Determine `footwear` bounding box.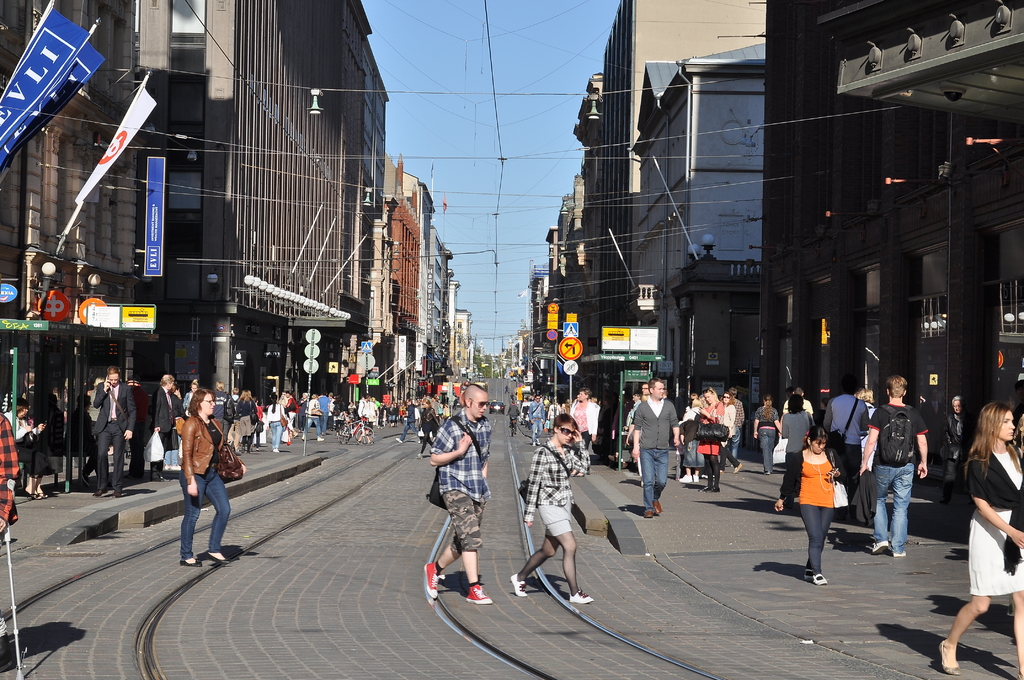
Determined: crop(654, 505, 663, 516).
